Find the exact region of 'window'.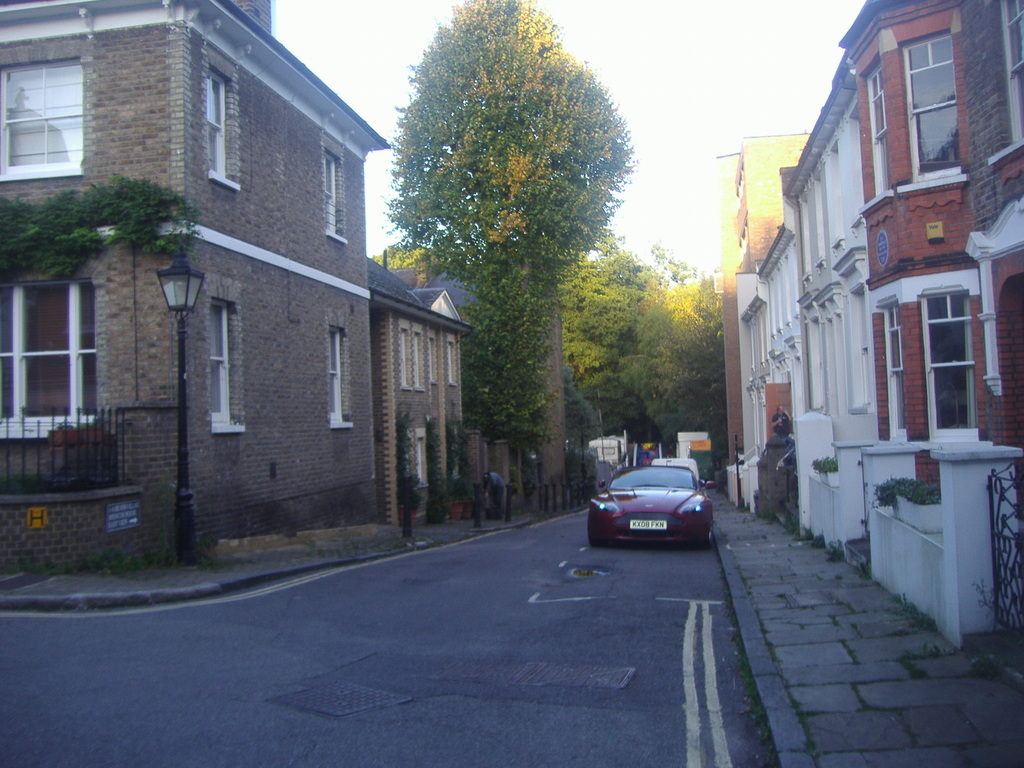
Exact region: pyautogui.locateOnScreen(3, 44, 88, 168).
